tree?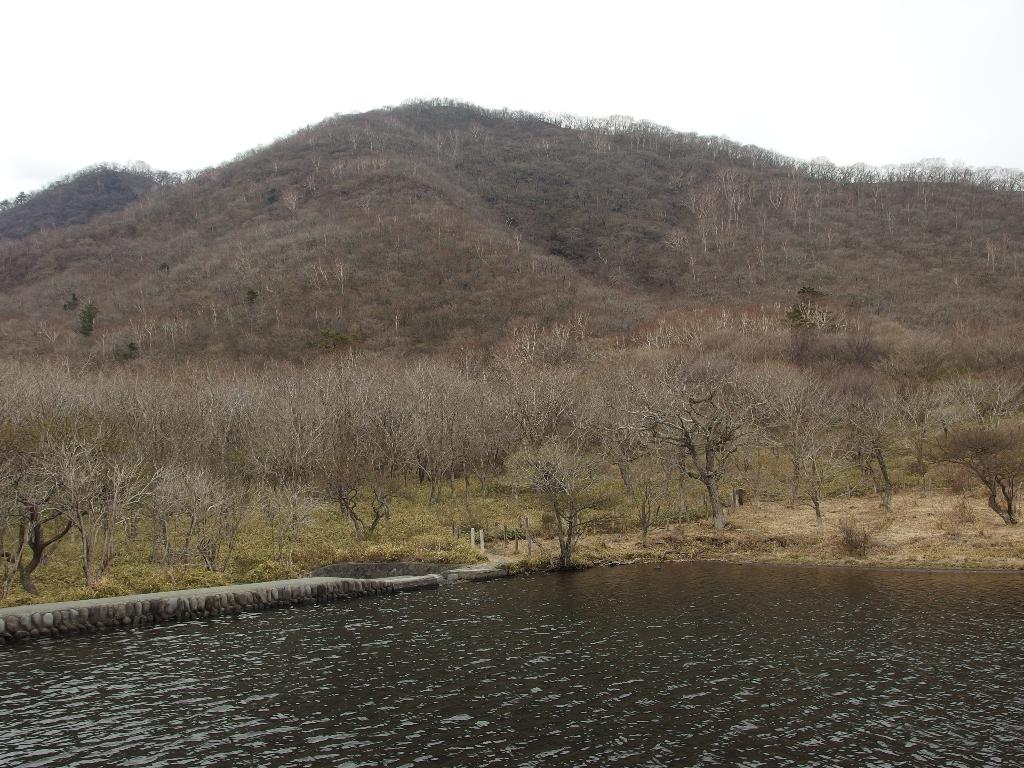
select_region(246, 289, 258, 307)
